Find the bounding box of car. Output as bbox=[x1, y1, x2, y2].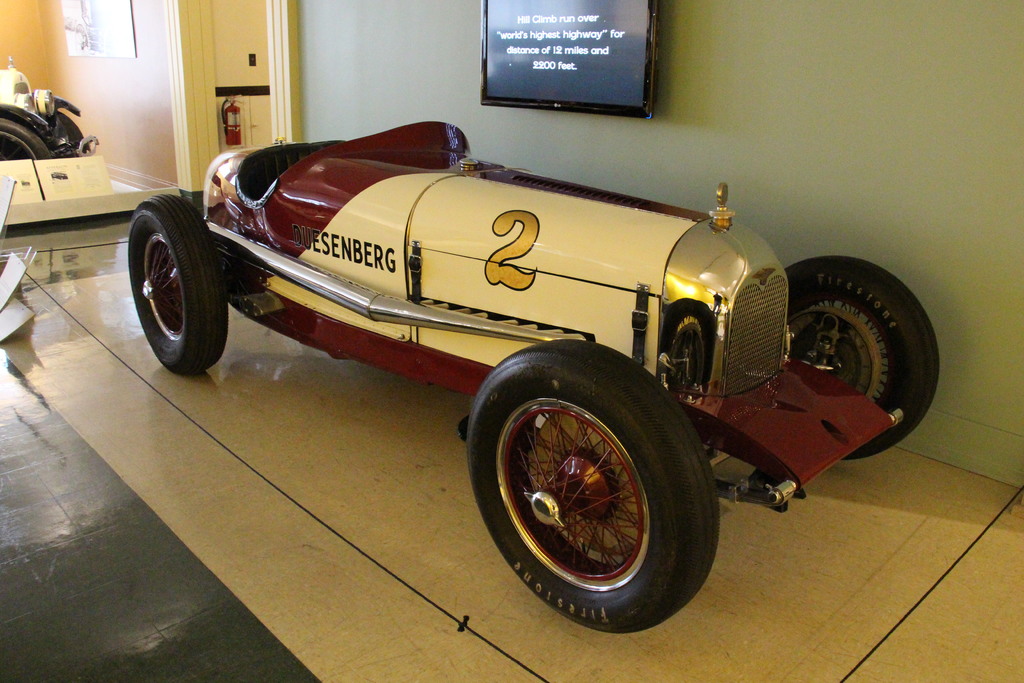
bbox=[132, 111, 912, 605].
